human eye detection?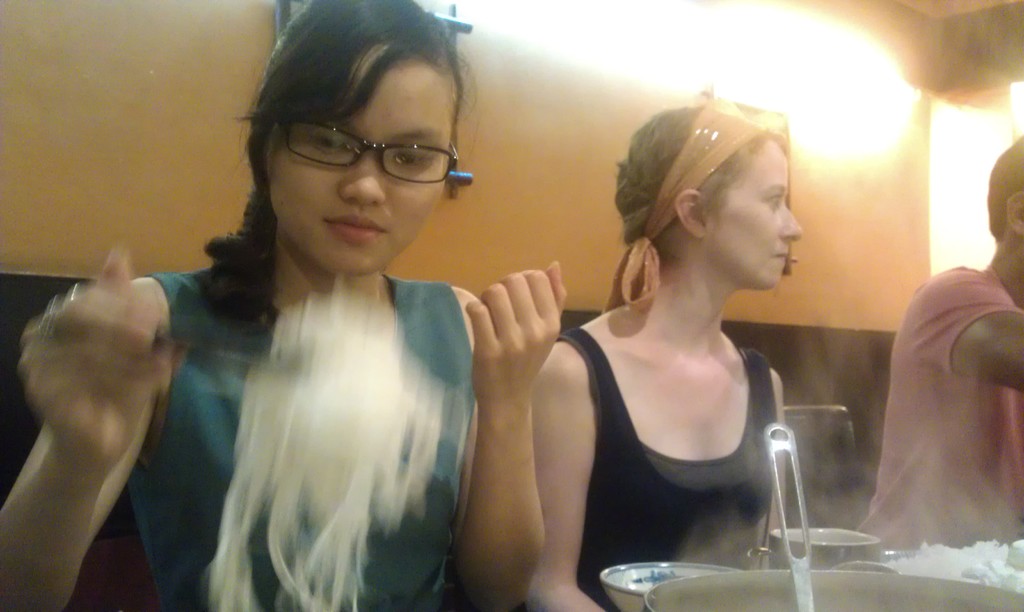
pyautogui.locateOnScreen(761, 189, 783, 211)
